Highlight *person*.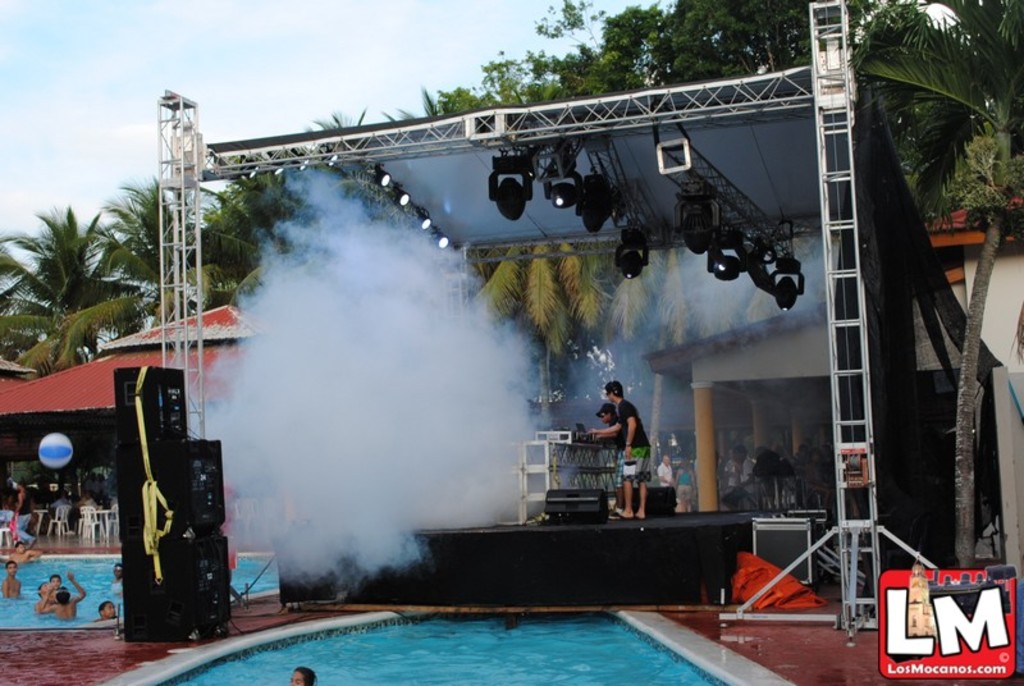
Highlighted region: bbox(595, 404, 631, 521).
